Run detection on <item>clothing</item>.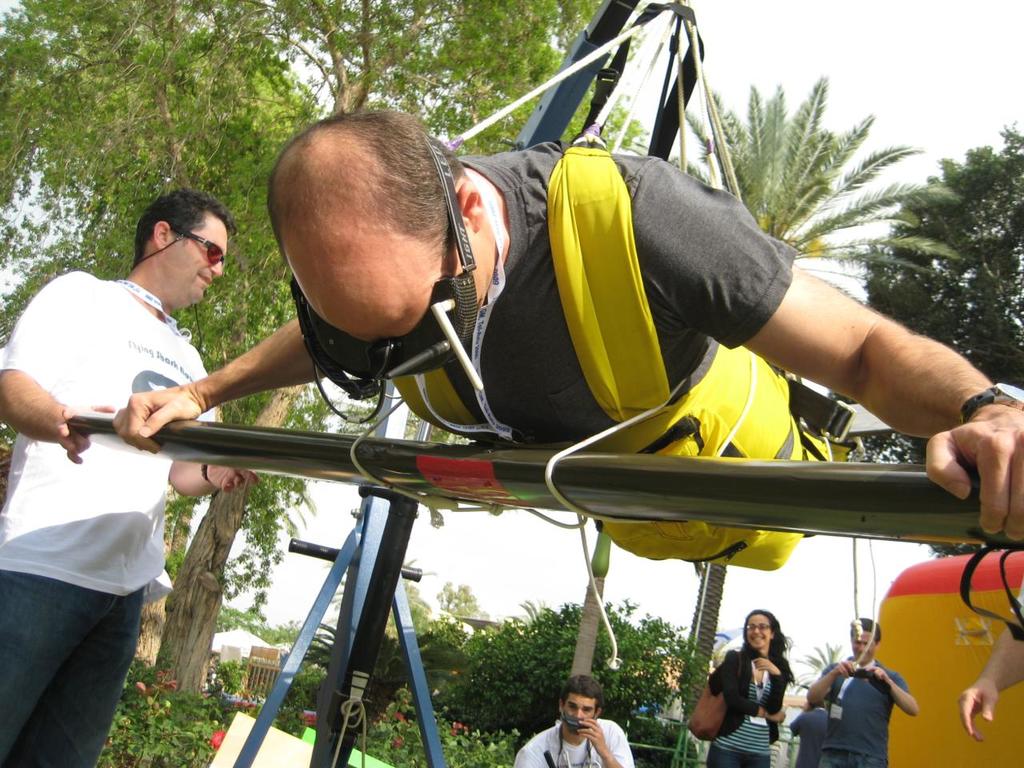
Result: box(0, 562, 153, 762).
